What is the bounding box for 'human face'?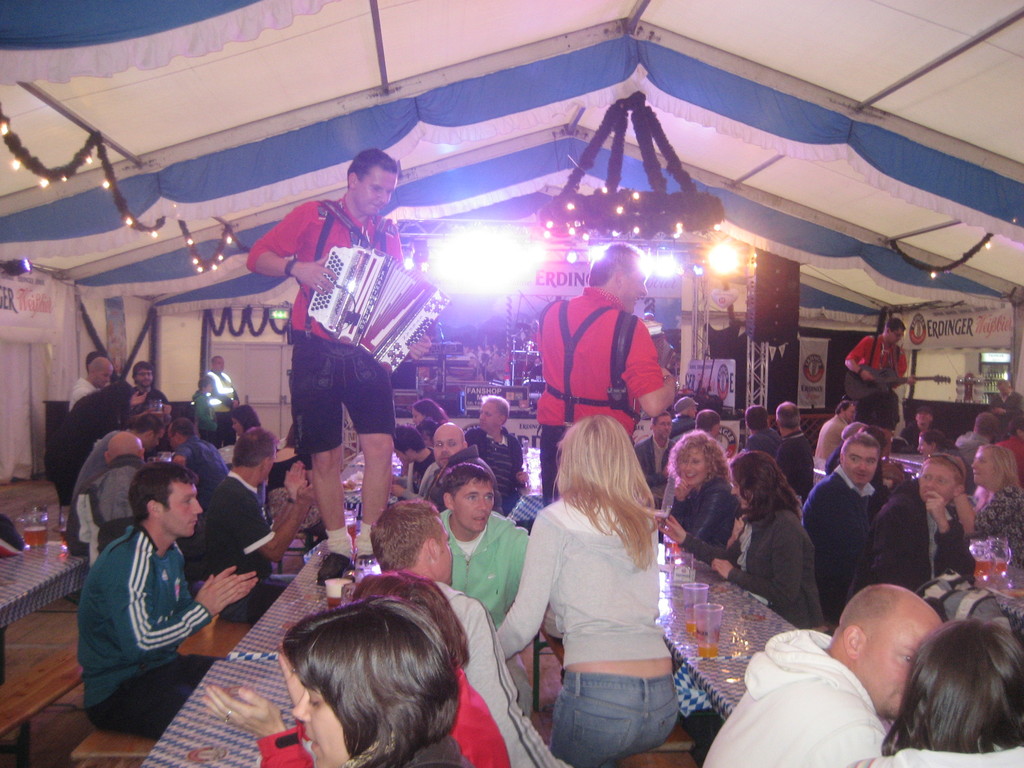
205/381/214/395.
